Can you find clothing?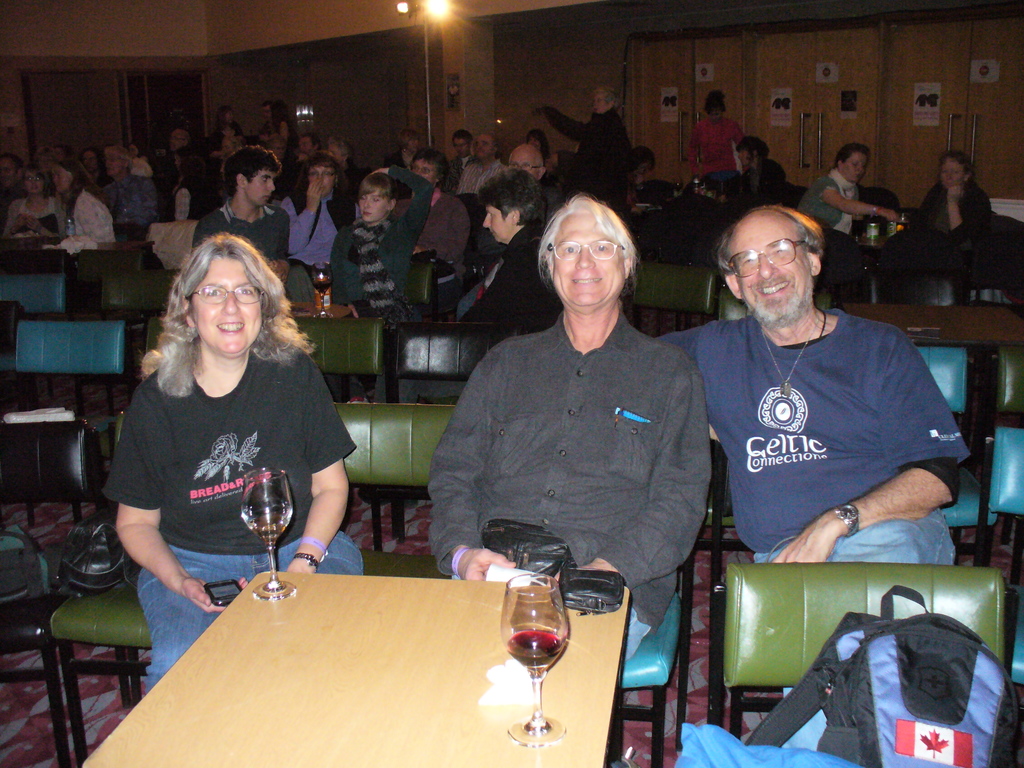
Yes, bounding box: (left=280, top=182, right=359, bottom=307).
